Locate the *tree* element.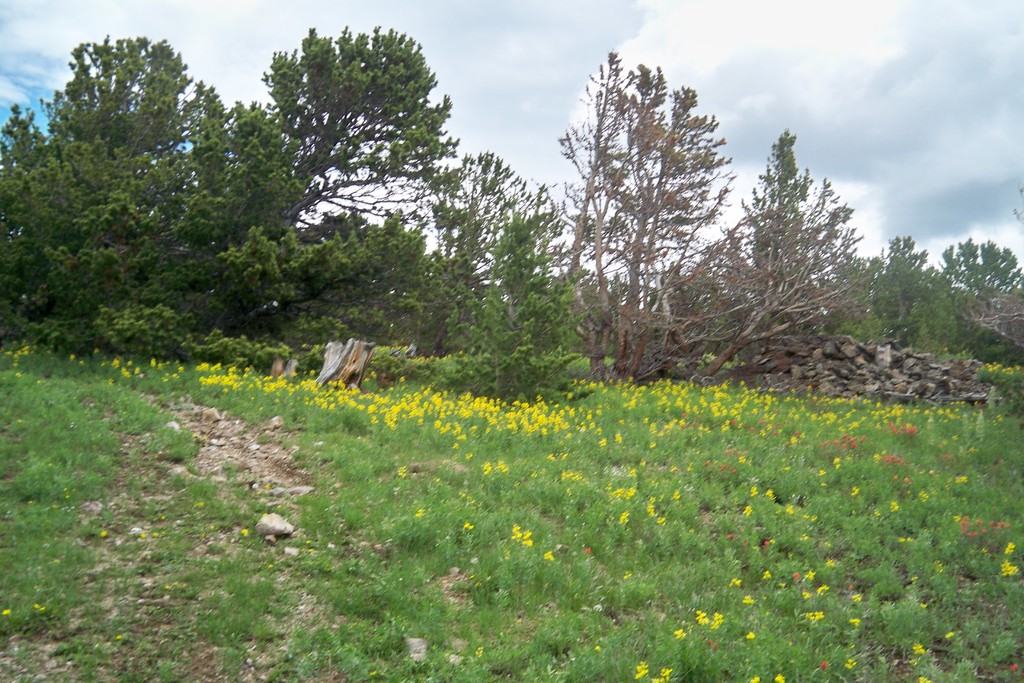
Element bbox: x1=564, y1=39, x2=749, y2=400.
